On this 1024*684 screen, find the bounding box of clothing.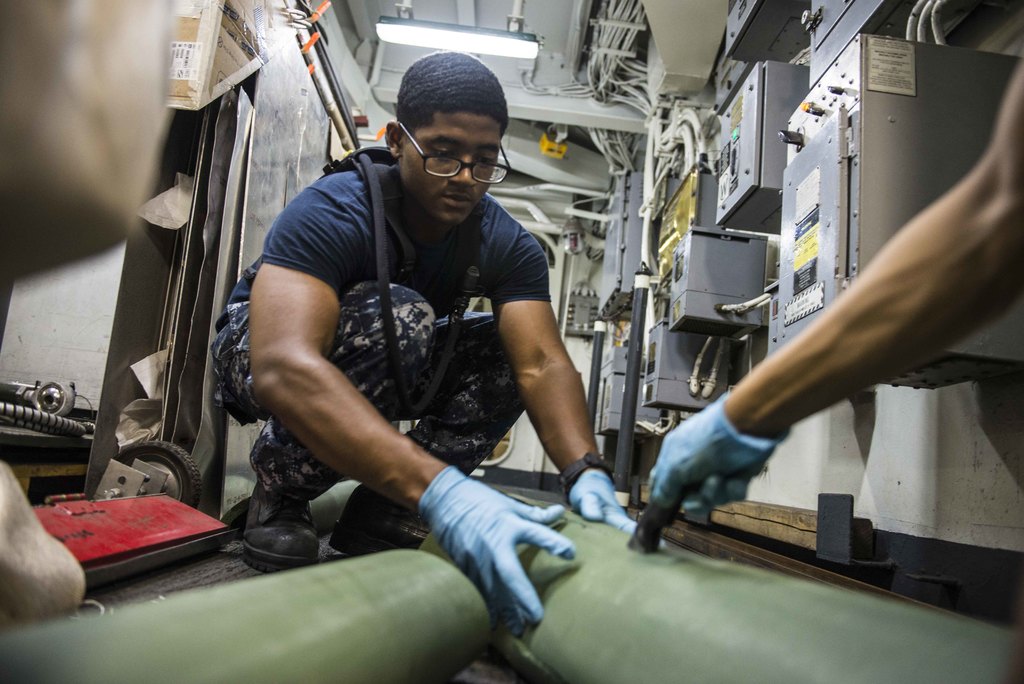
Bounding box: select_region(225, 141, 556, 550).
